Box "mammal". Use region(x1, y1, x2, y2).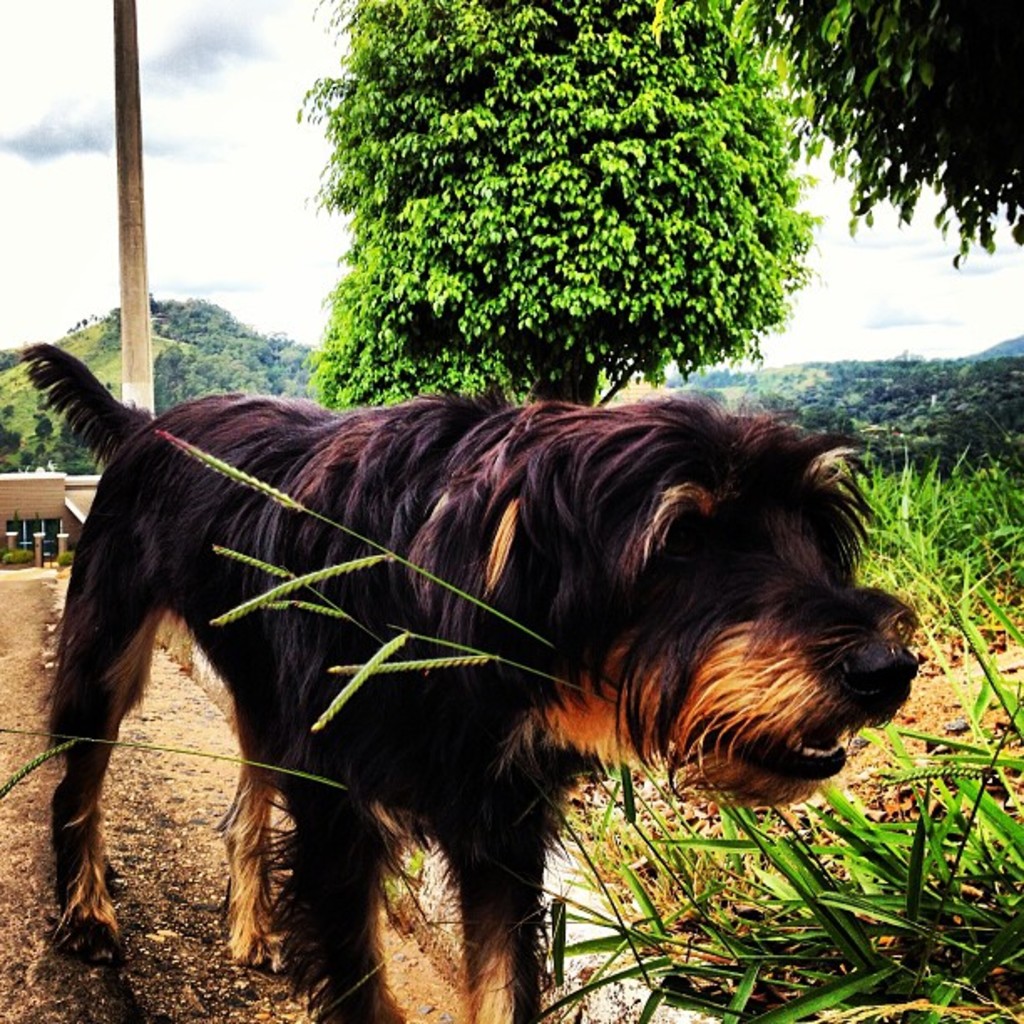
region(13, 338, 915, 1022).
